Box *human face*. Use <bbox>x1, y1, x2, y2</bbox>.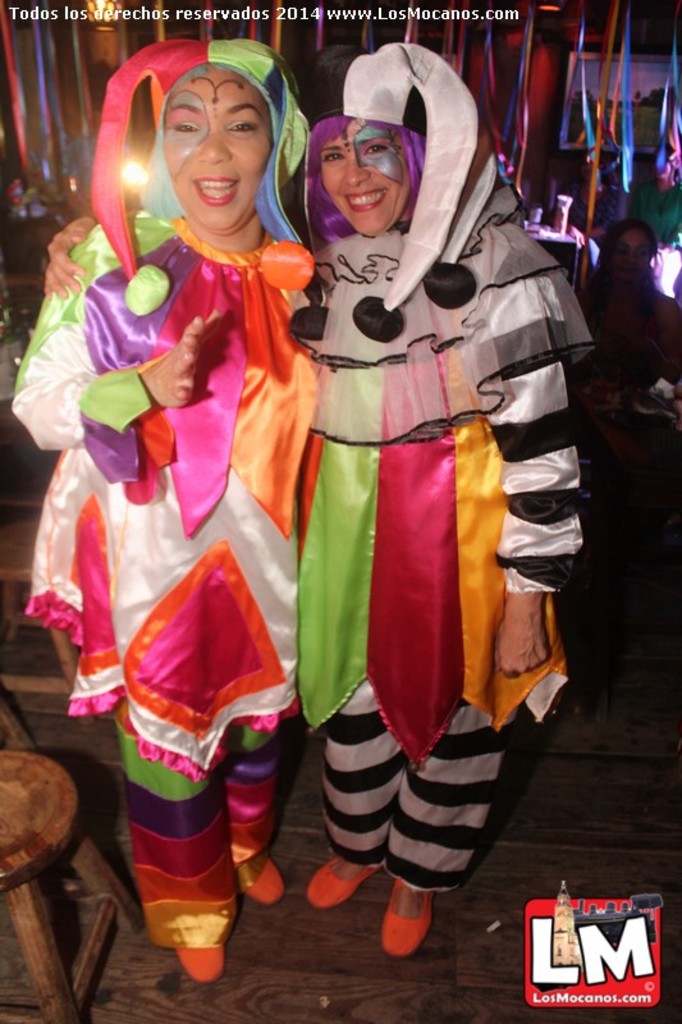
<bbox>165, 63, 274, 233</bbox>.
